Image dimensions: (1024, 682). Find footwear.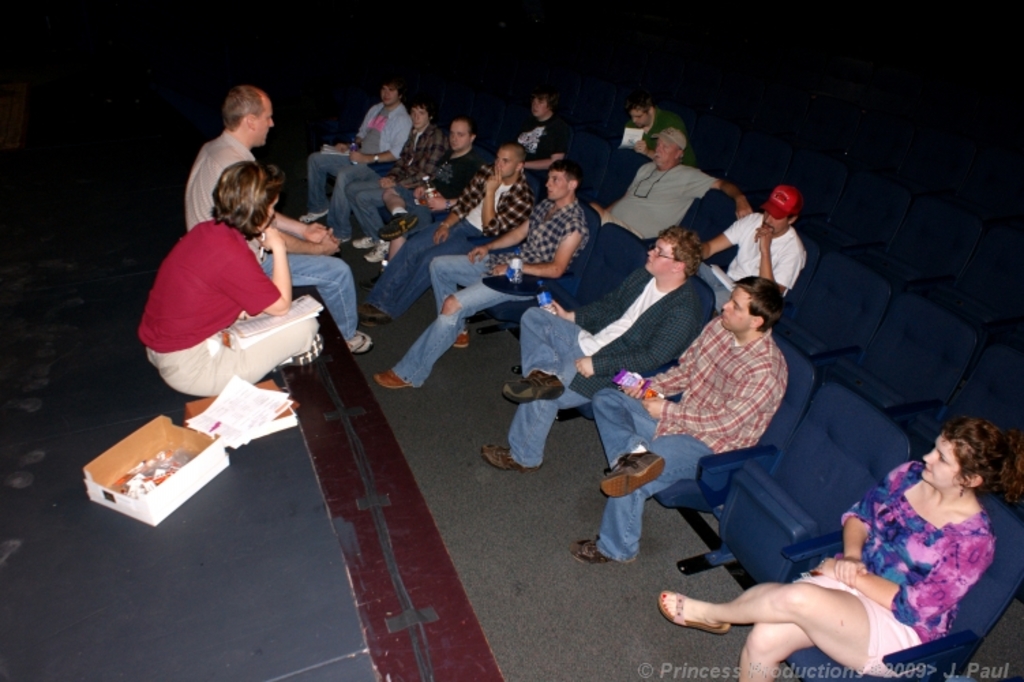
286/330/334/363.
